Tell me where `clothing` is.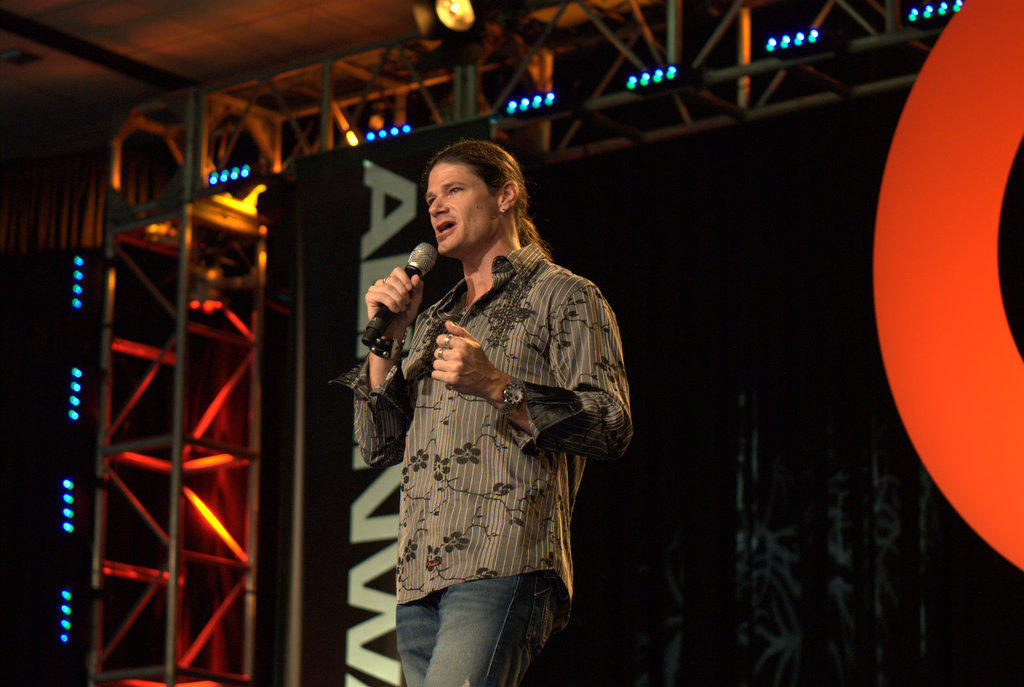
`clothing` is at pyautogui.locateOnScreen(330, 243, 634, 686).
